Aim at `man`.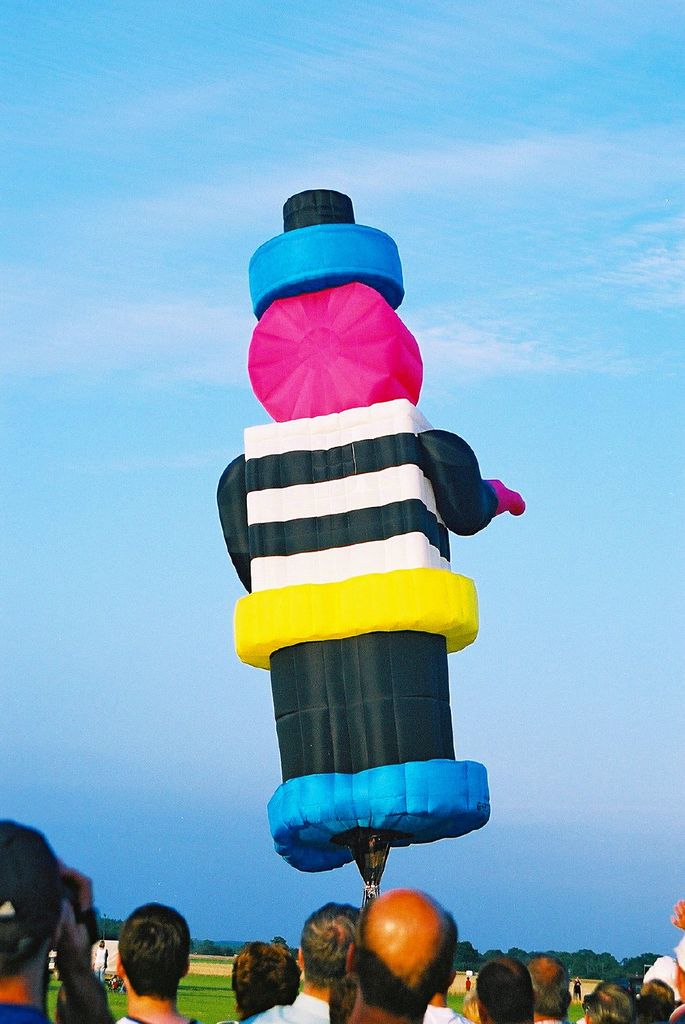
Aimed at pyautogui.locateOnScreen(235, 899, 363, 1023).
